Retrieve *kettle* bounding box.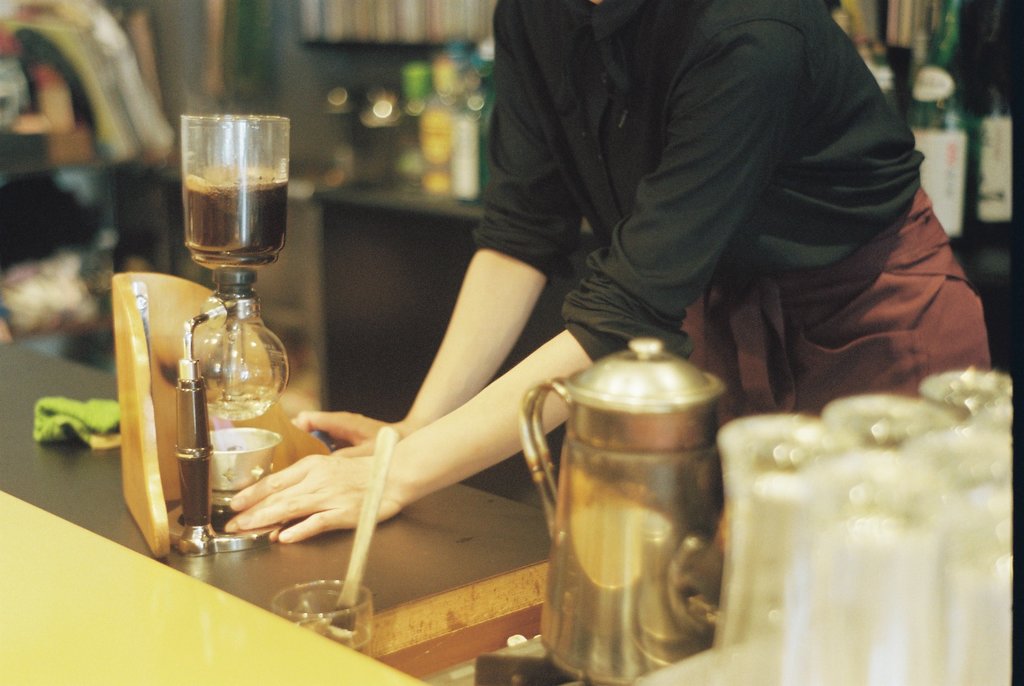
Bounding box: 524, 339, 726, 680.
